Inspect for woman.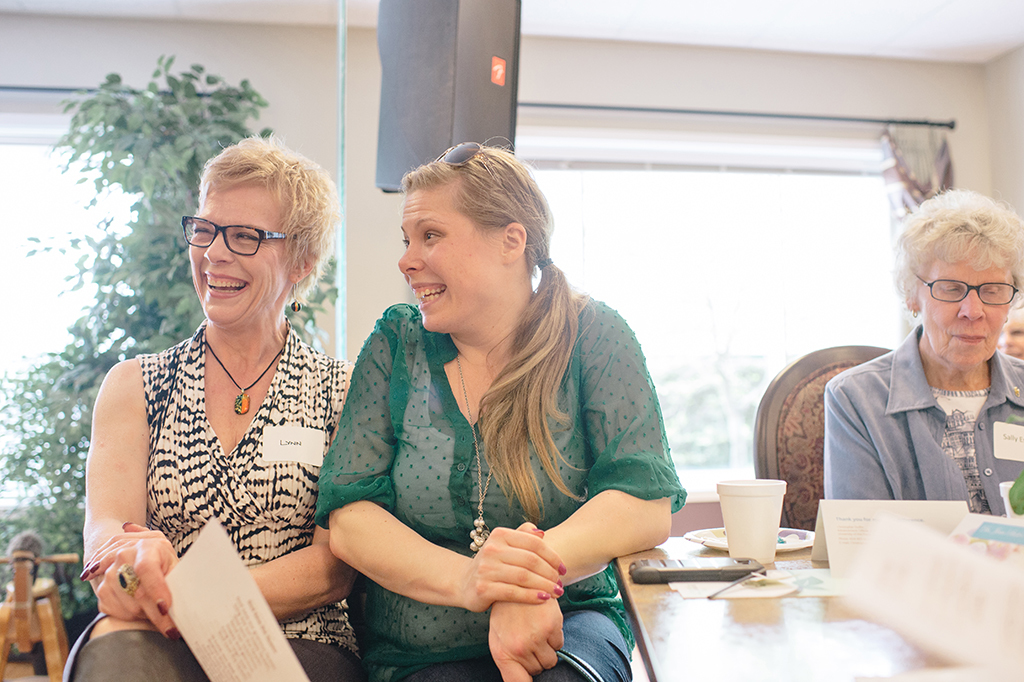
Inspection: locate(822, 188, 1023, 501).
